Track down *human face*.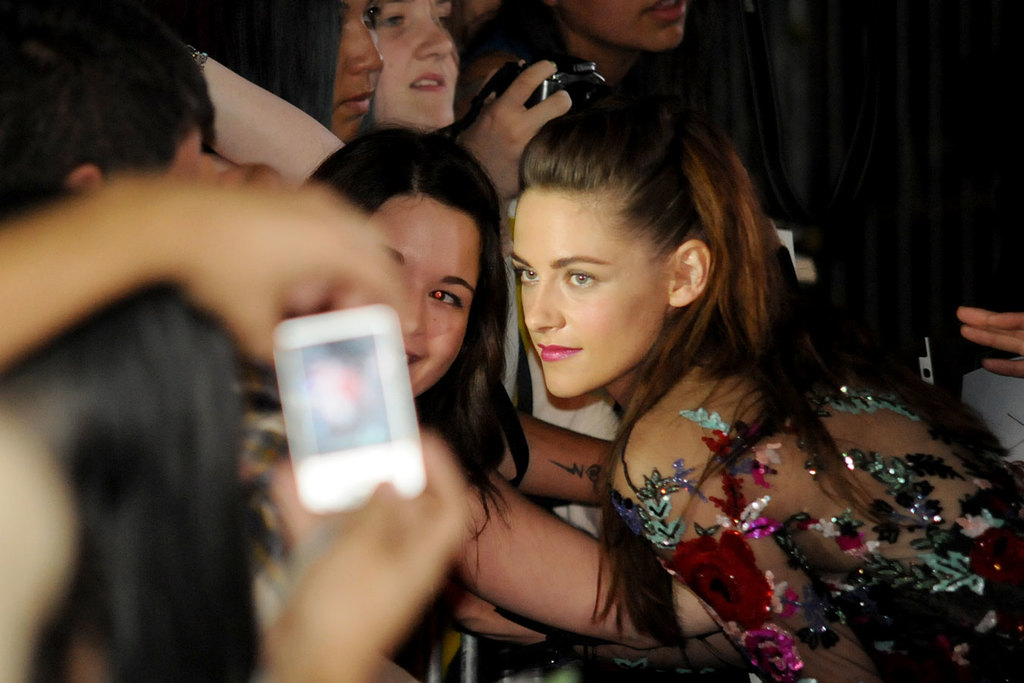
Tracked to select_region(556, 0, 688, 49).
